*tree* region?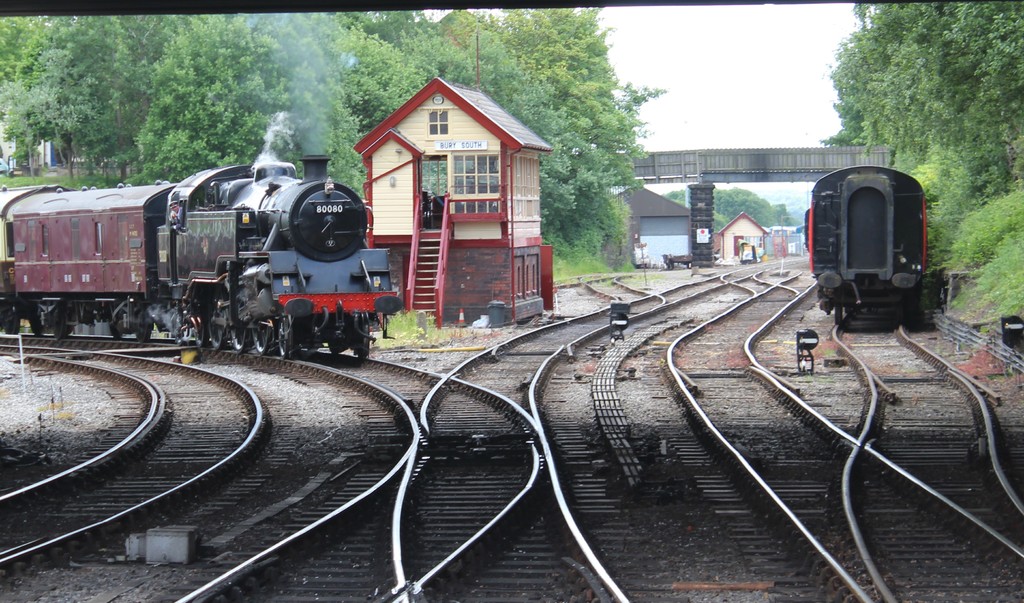
Rect(7, 13, 148, 181)
